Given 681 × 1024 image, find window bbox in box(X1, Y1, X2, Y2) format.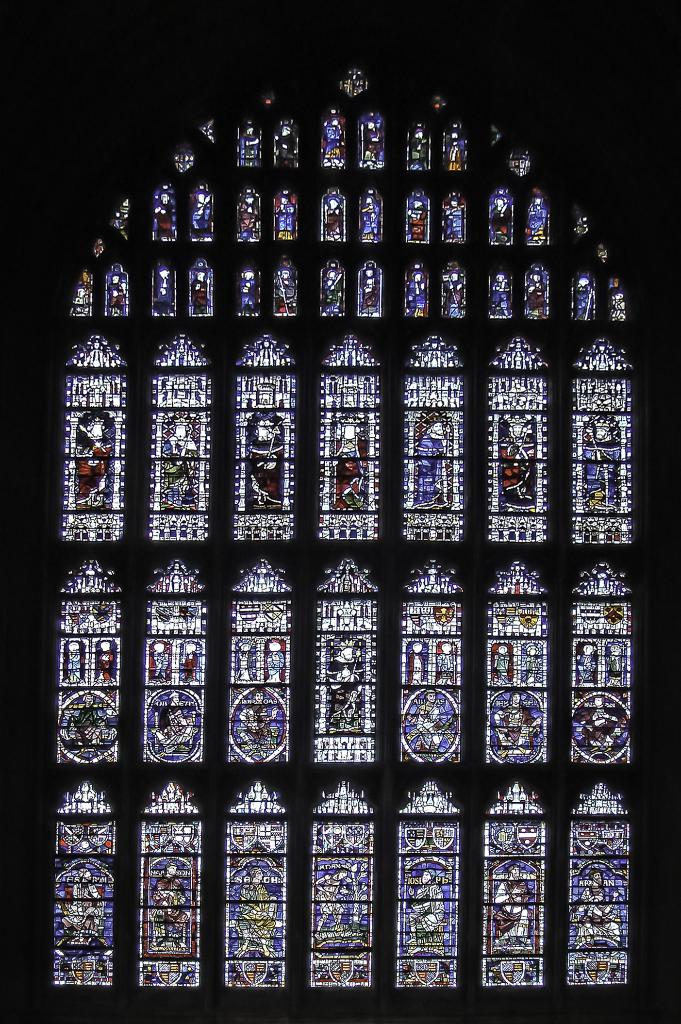
box(63, 337, 119, 541).
